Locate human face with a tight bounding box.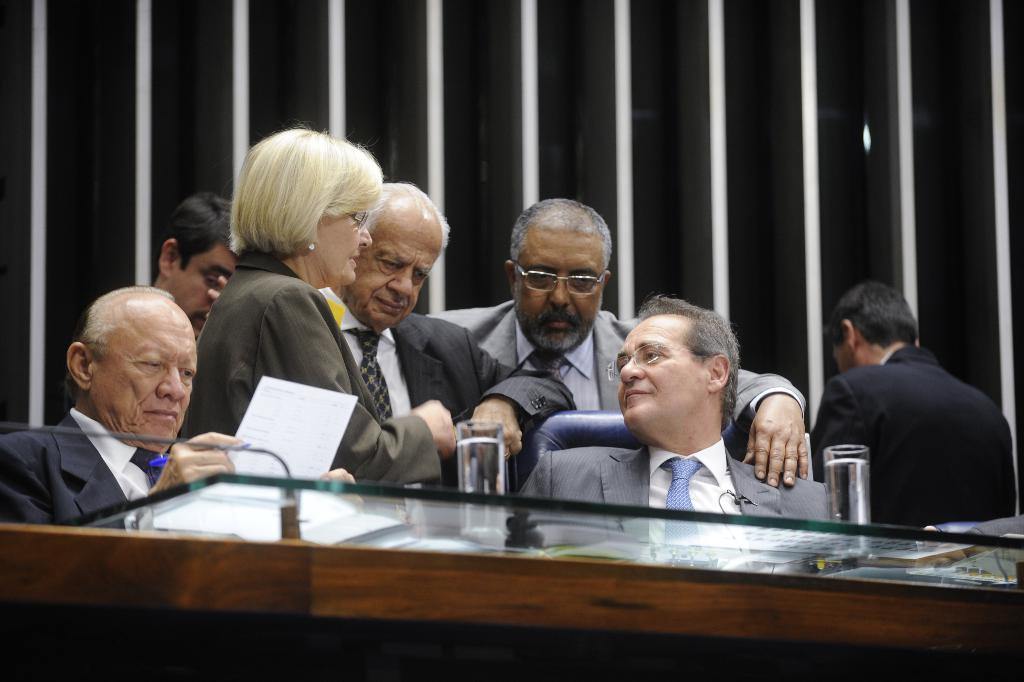
rect(514, 229, 603, 326).
